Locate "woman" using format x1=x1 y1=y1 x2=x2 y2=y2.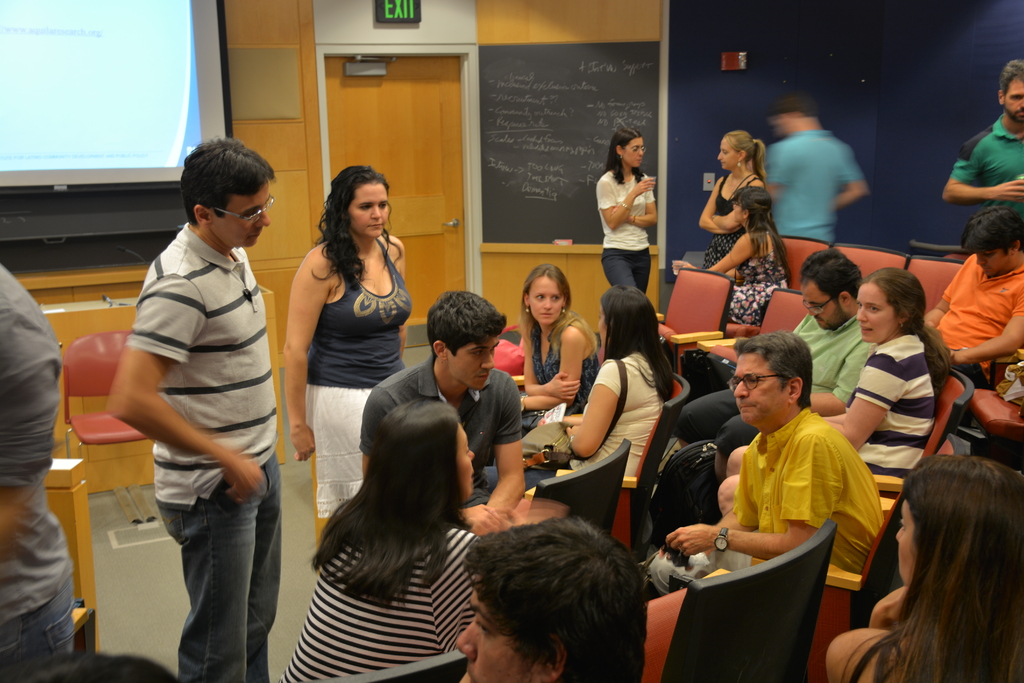
x1=826 y1=452 x2=1023 y2=682.
